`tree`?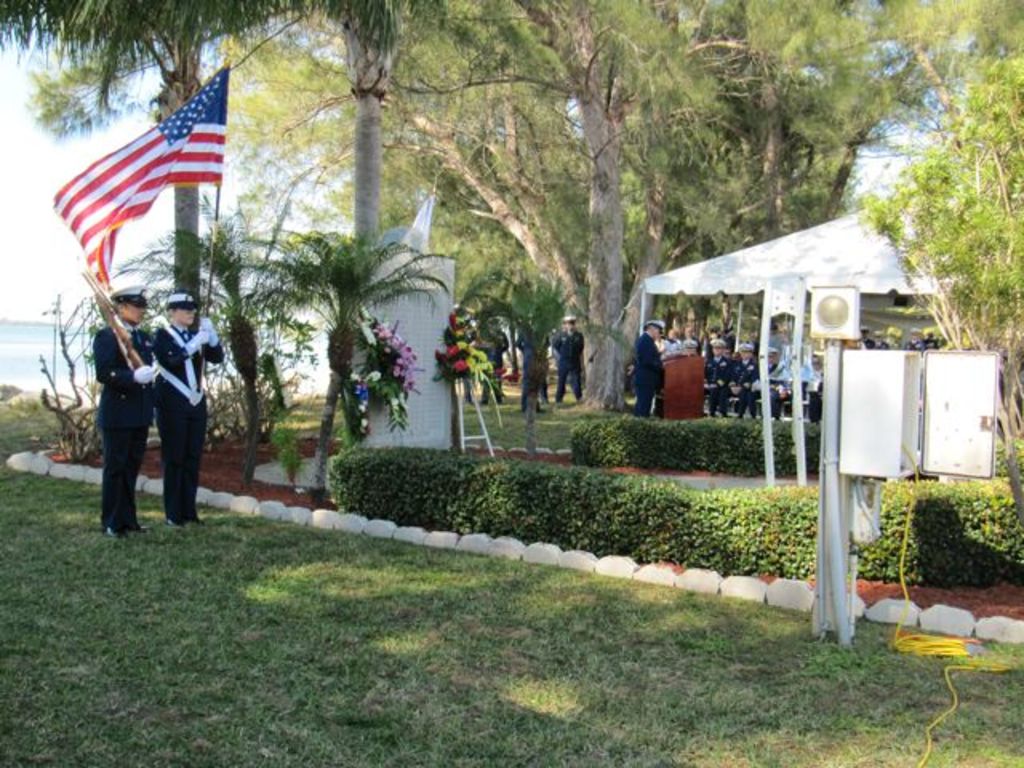
(x1=0, y1=0, x2=410, y2=322)
